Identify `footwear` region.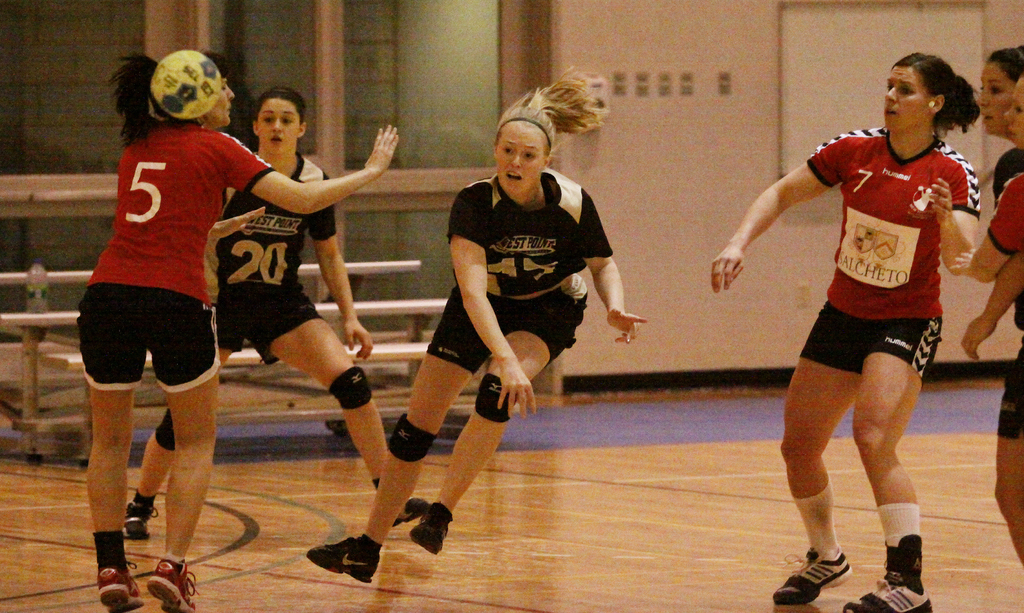
Region: (303, 536, 377, 590).
